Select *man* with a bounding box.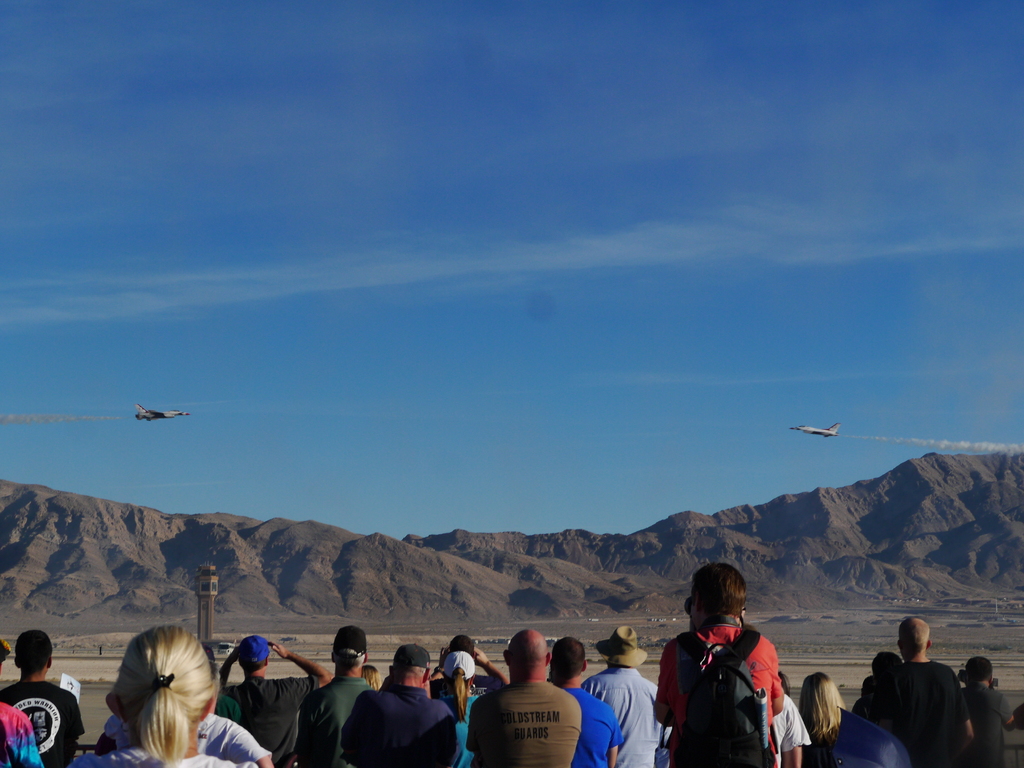
crop(337, 645, 465, 767).
